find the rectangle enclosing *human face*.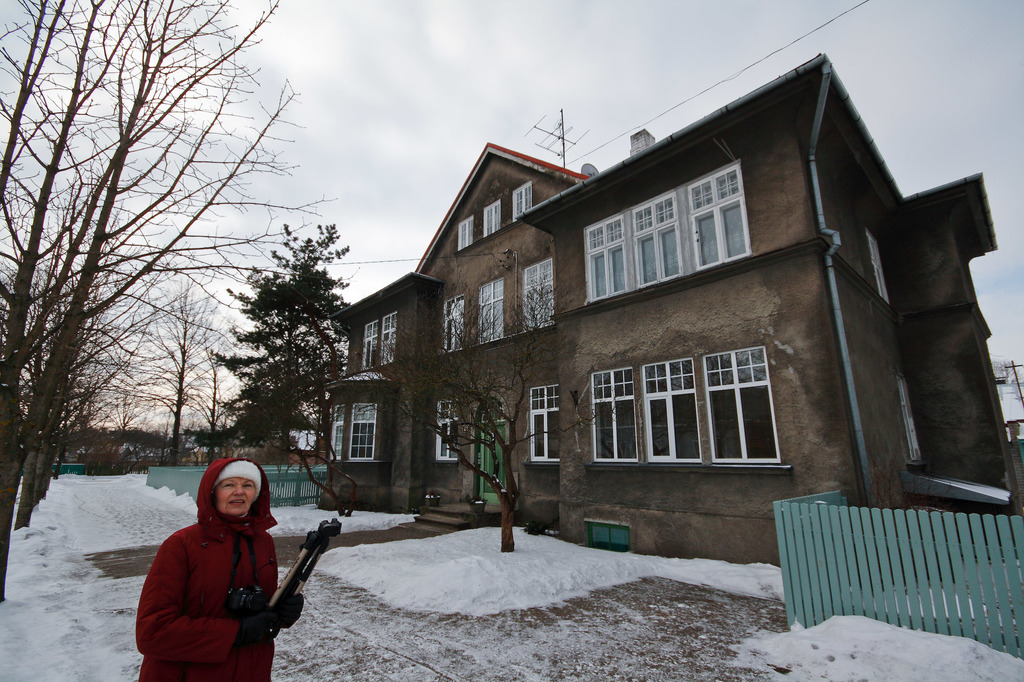
[216,477,257,519].
